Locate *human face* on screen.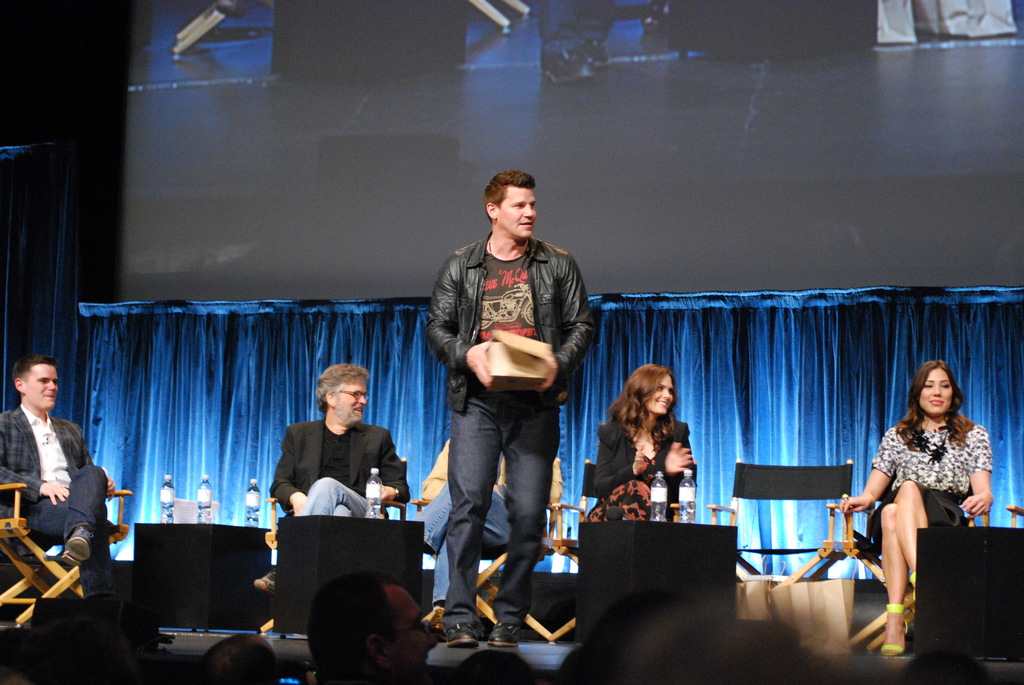
On screen at x1=918, y1=371, x2=955, y2=417.
